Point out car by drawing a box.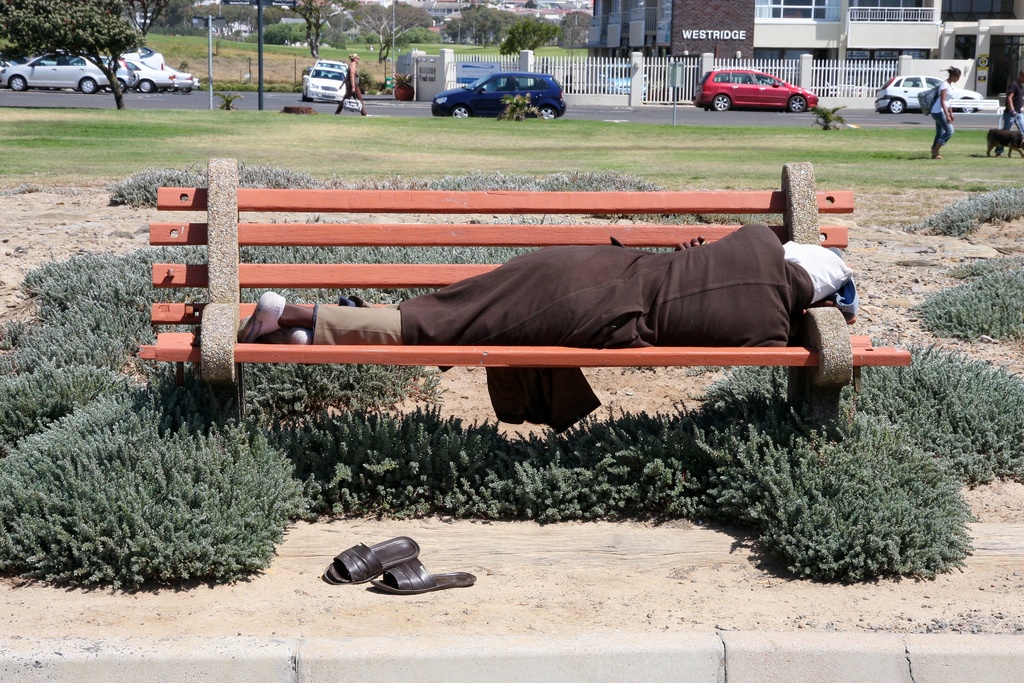
(299, 67, 342, 107).
